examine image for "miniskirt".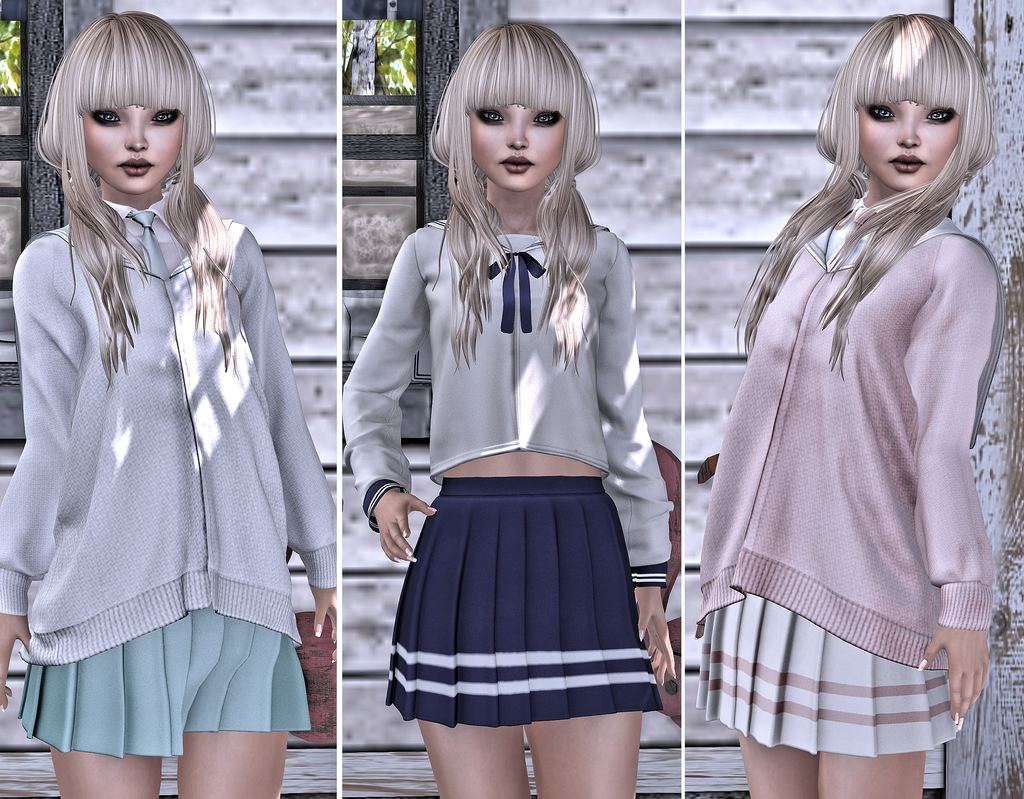
Examination result: bbox(20, 601, 308, 761).
